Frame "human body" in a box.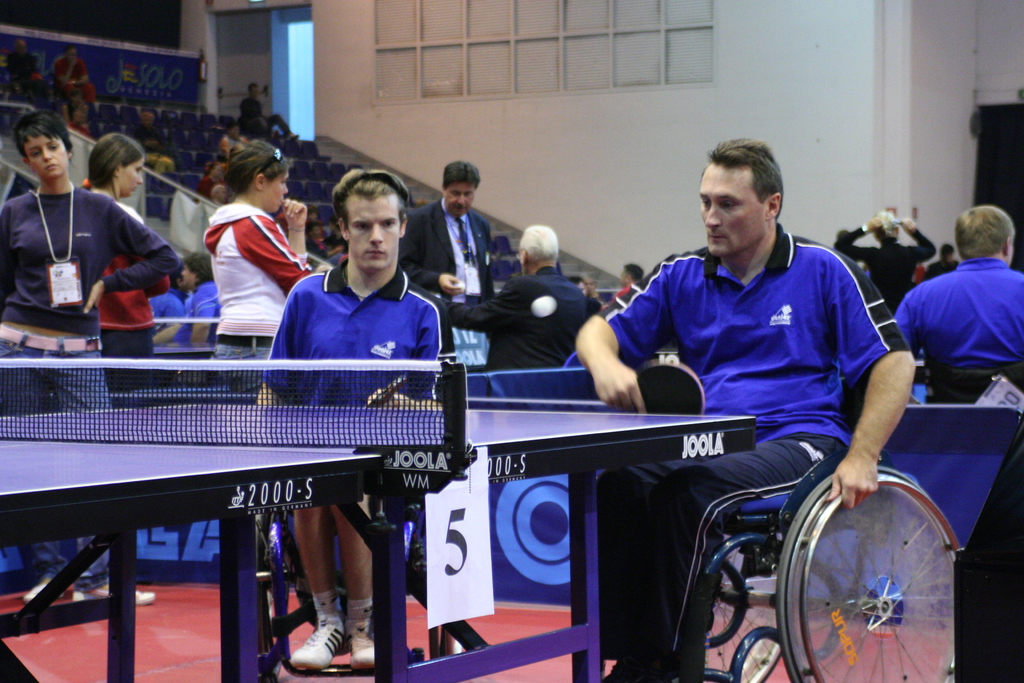
51 53 99 107.
